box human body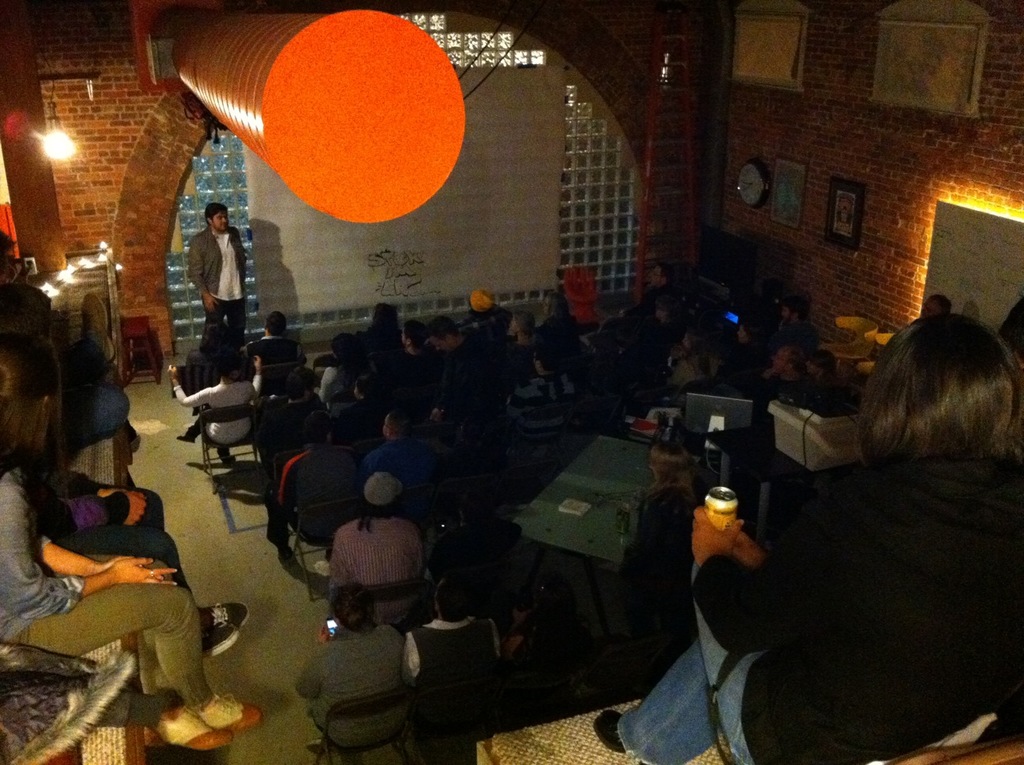
402 297 427 381
